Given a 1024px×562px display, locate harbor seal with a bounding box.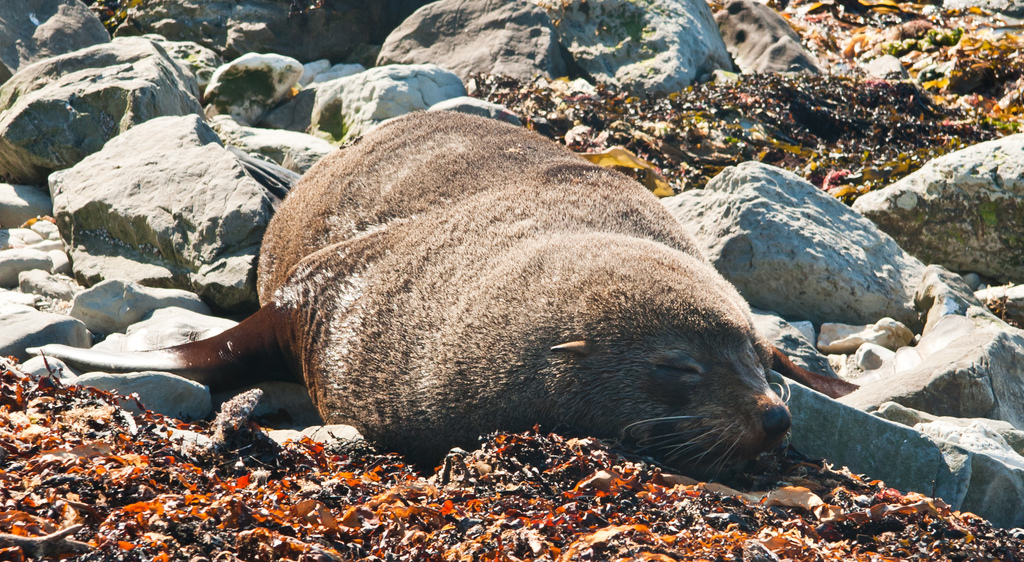
Located: x1=25 y1=111 x2=862 y2=489.
